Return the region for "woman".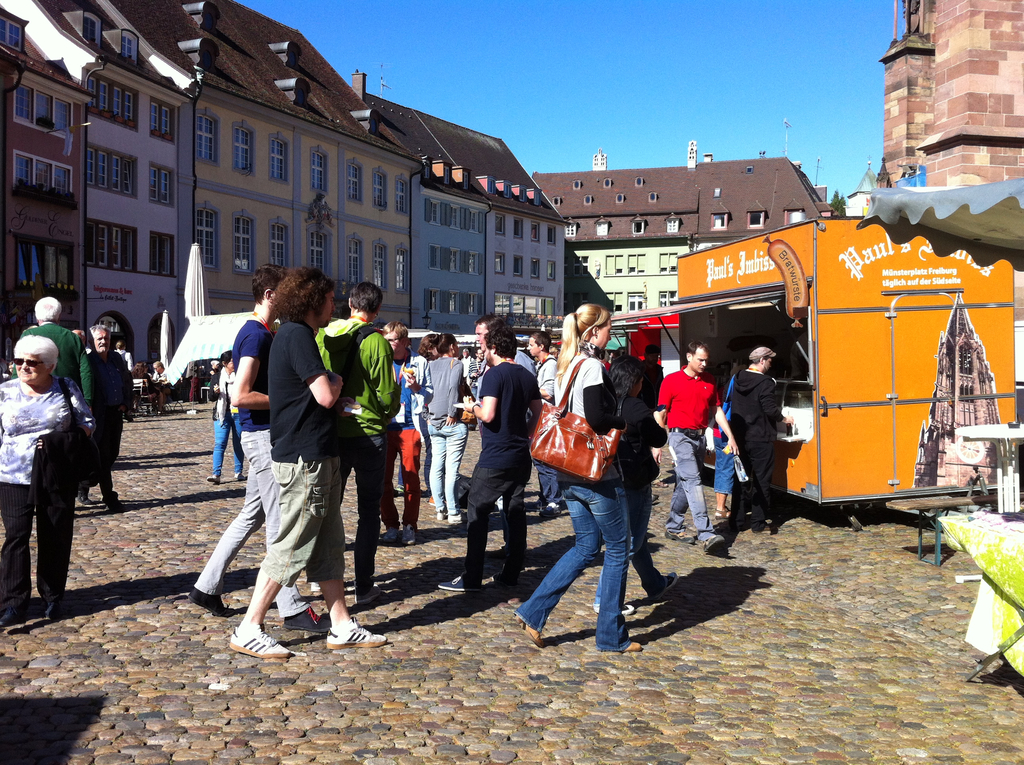
<box>588,354,689,616</box>.
